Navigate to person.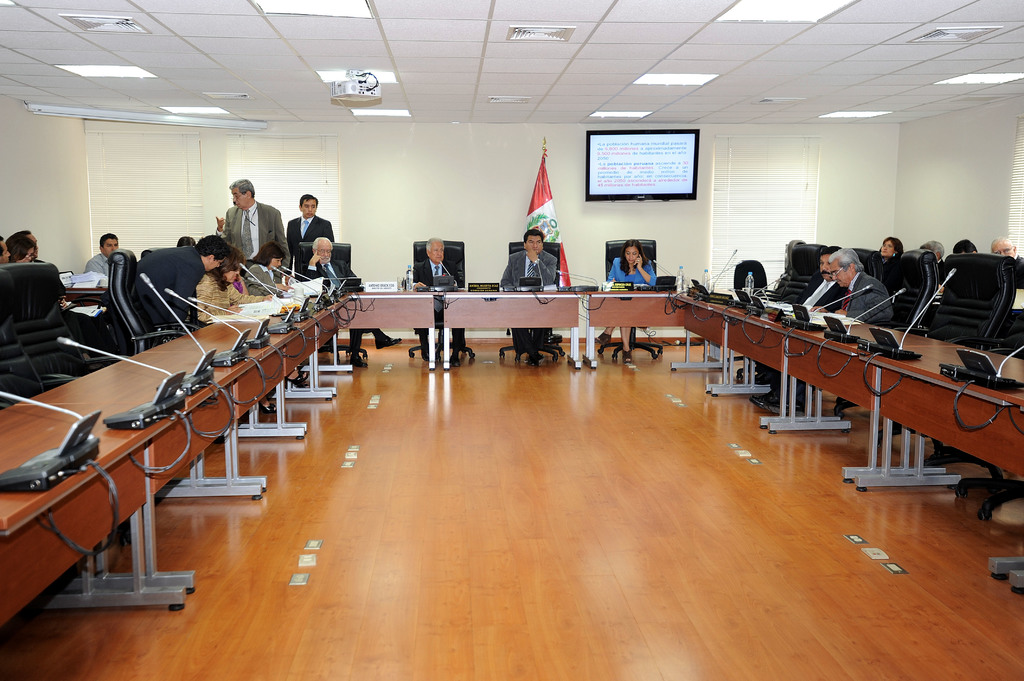
Navigation target: 193,250,273,318.
